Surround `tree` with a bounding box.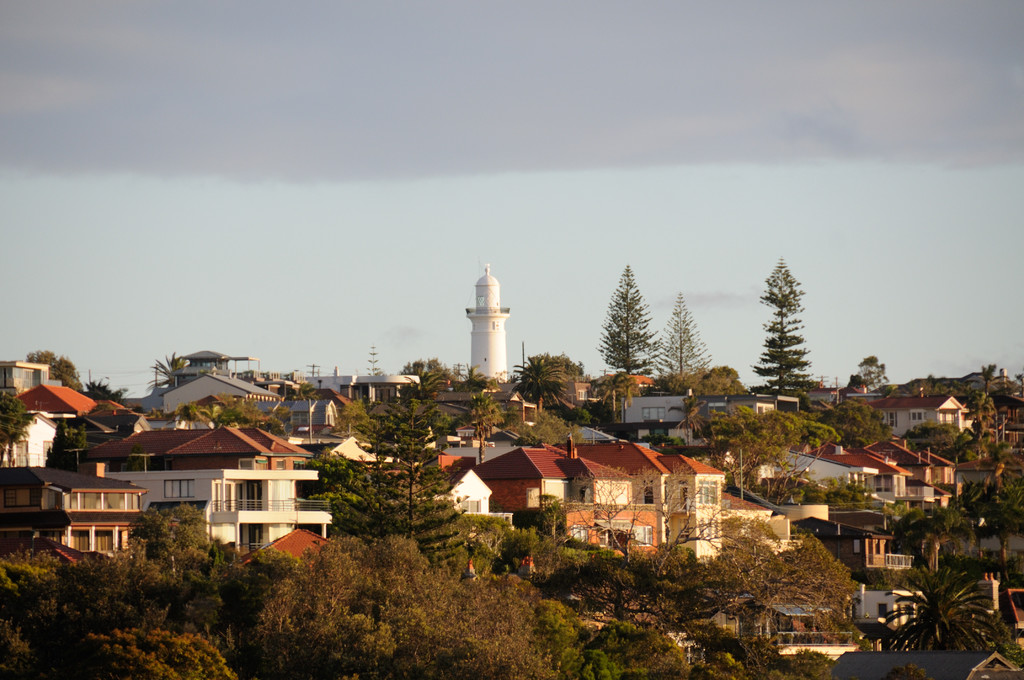
x1=697 y1=638 x2=832 y2=679.
